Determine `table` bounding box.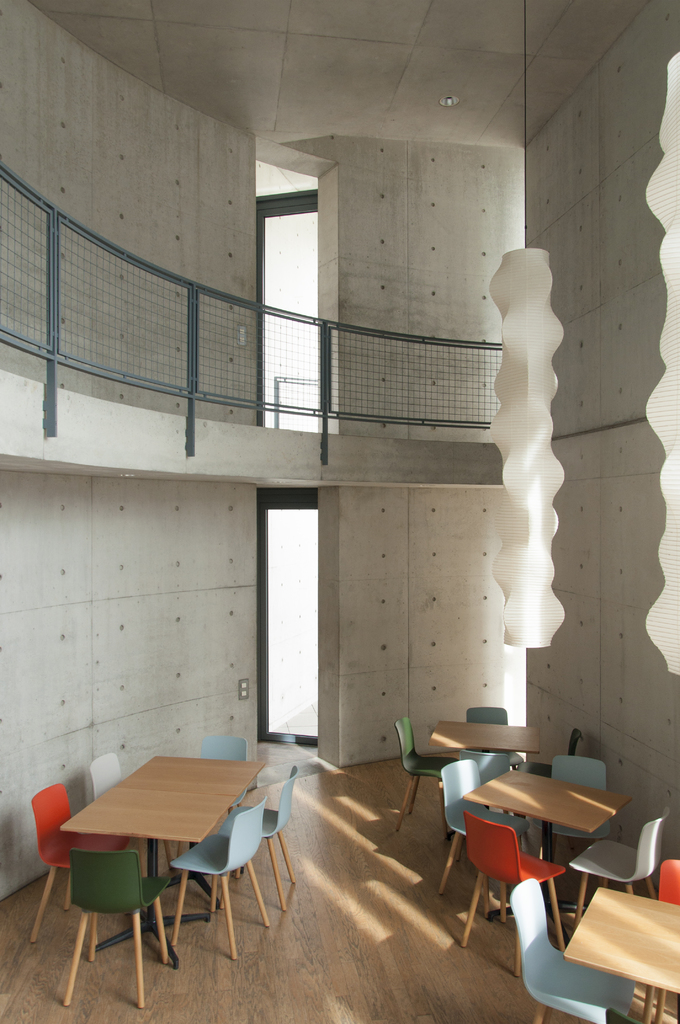
Determined: locate(46, 764, 300, 956).
